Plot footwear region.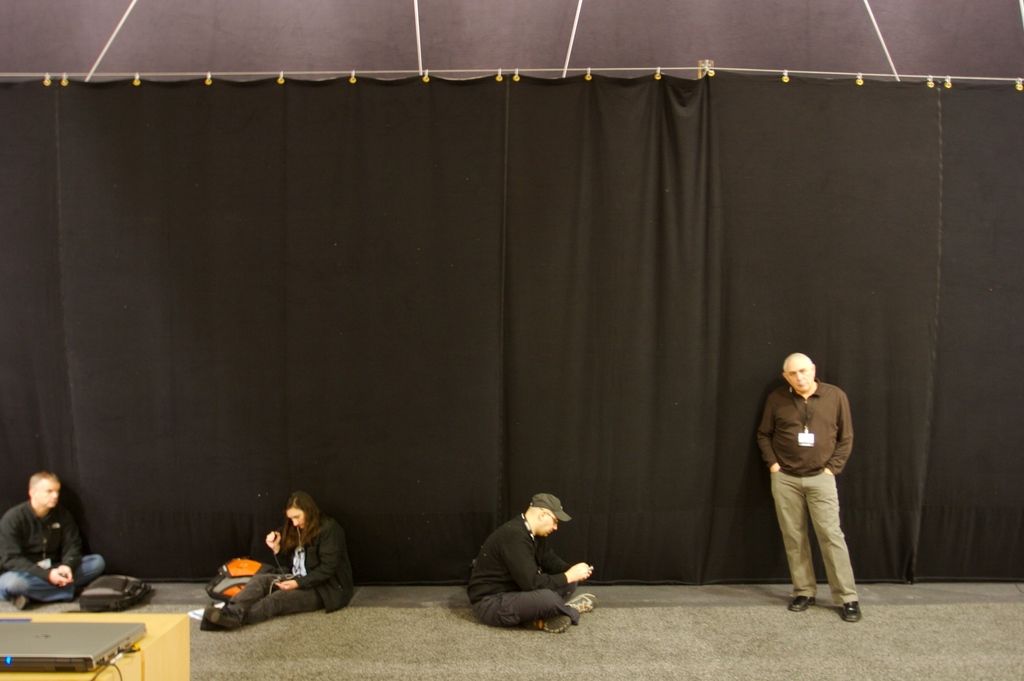
Plotted at select_region(4, 594, 38, 612).
